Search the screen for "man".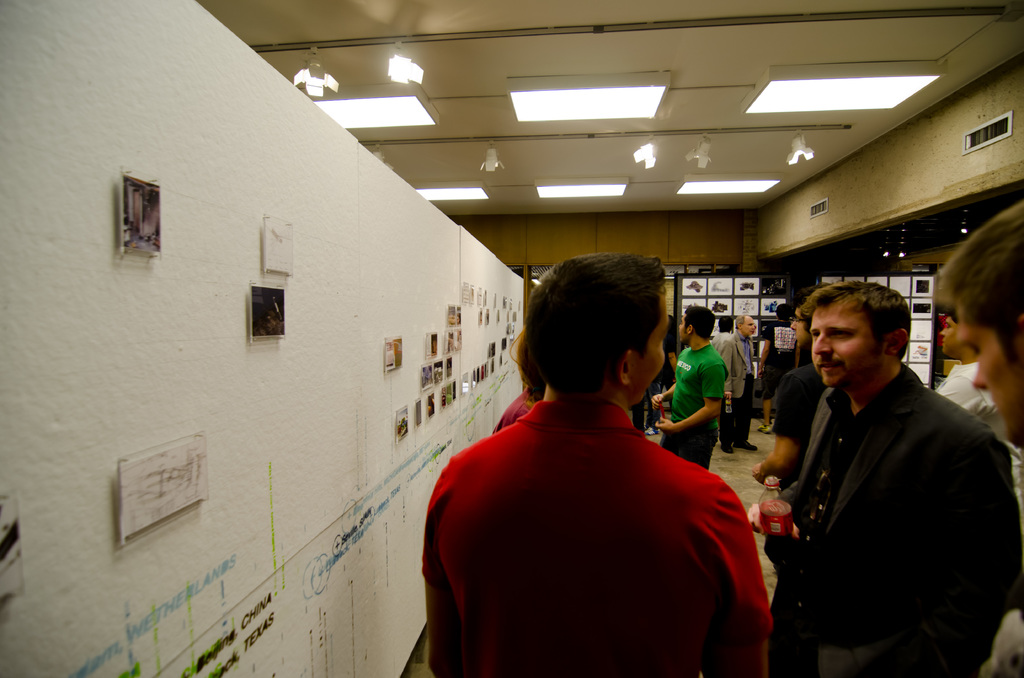
Found at crop(940, 197, 1023, 677).
